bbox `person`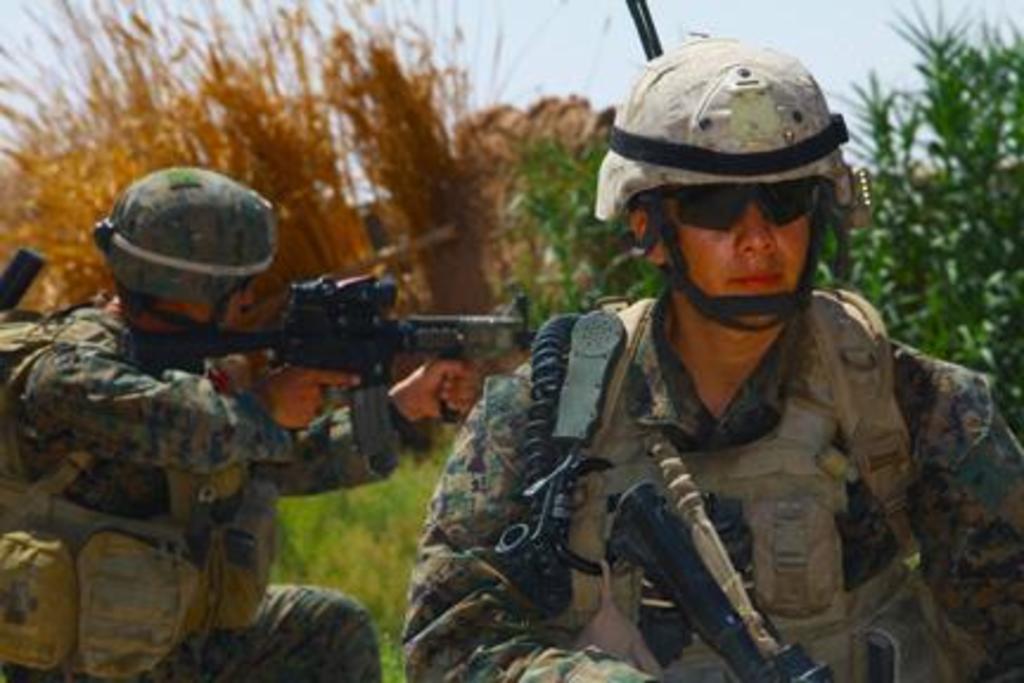
<box>441,85,962,682</box>
